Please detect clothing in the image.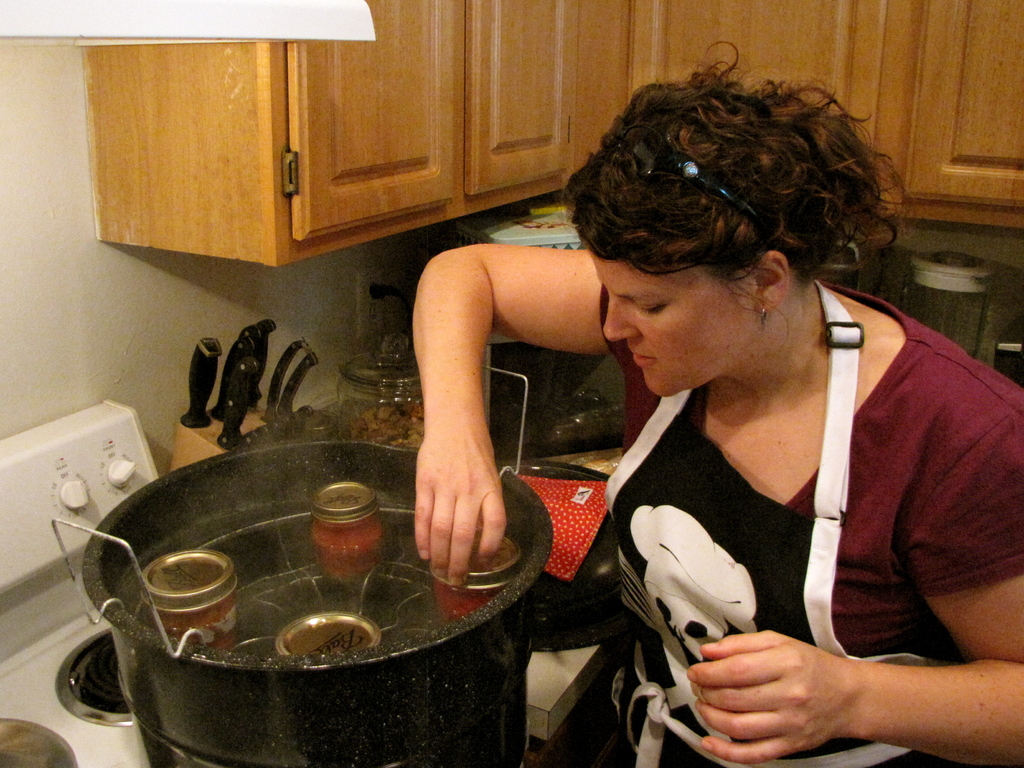
Rect(610, 275, 1023, 767).
